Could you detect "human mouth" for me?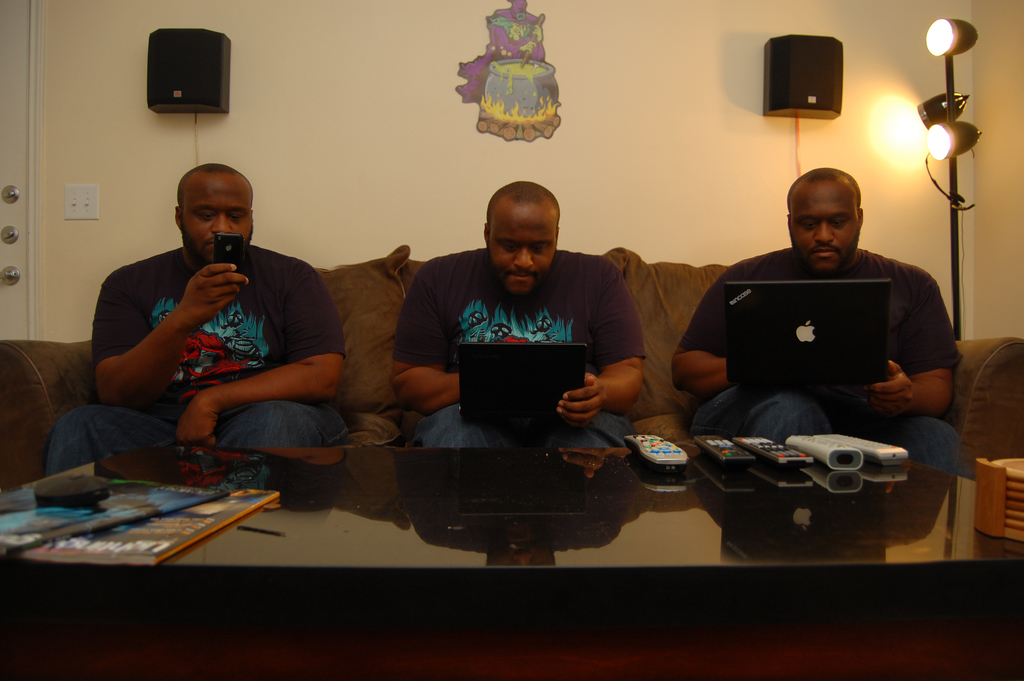
Detection result: box(509, 270, 536, 283).
